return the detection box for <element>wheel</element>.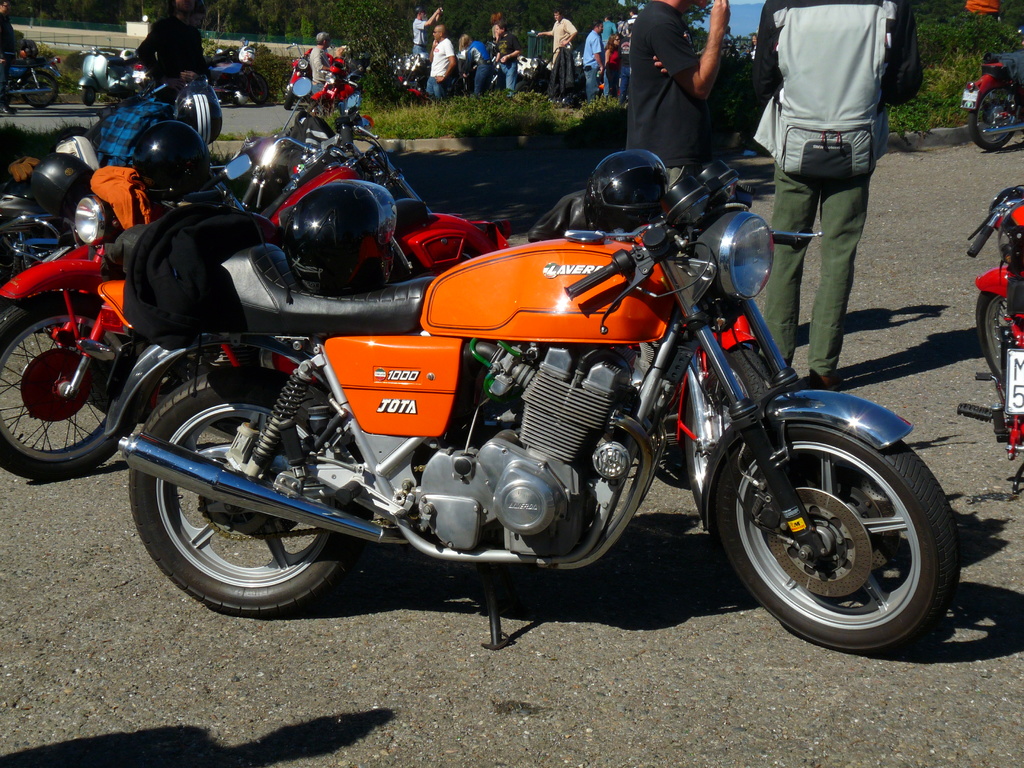
<region>130, 369, 376, 617</region>.
